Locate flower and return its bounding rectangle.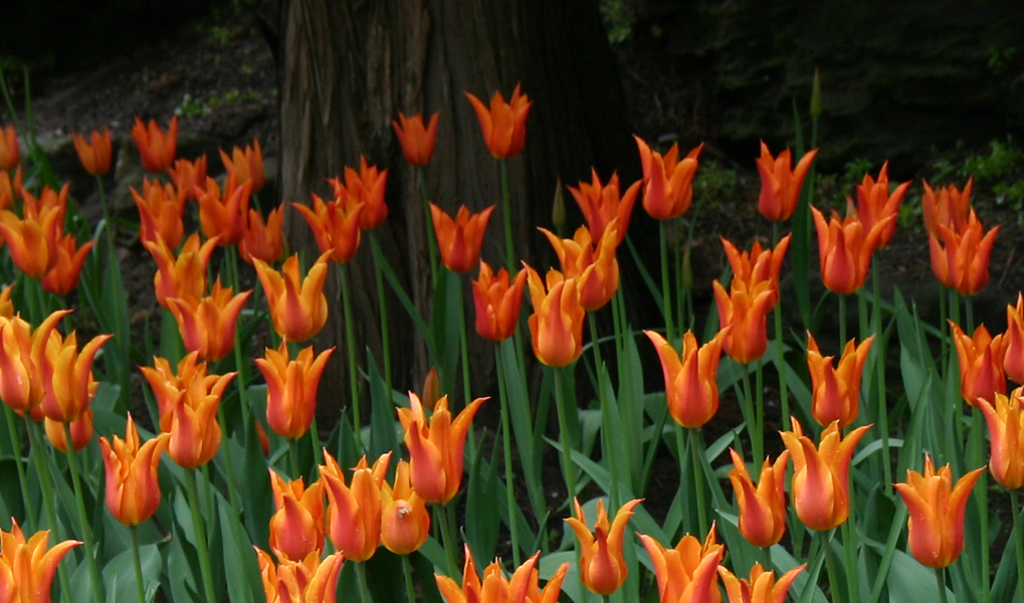
<bbox>96, 405, 174, 531</bbox>.
